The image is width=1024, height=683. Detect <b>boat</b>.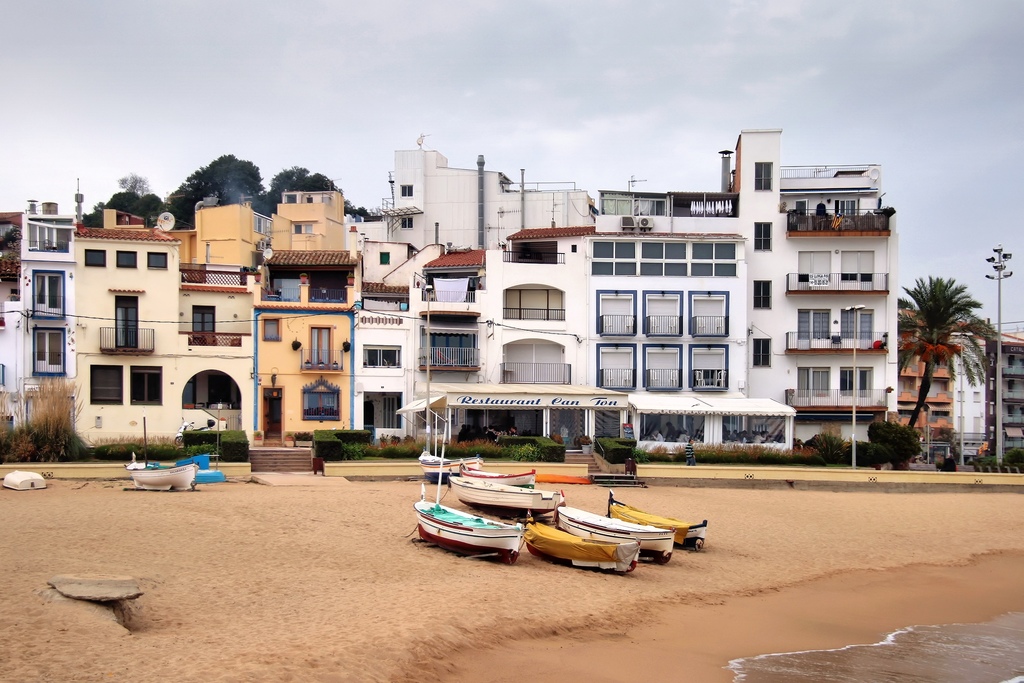
Detection: bbox=[456, 457, 540, 487].
